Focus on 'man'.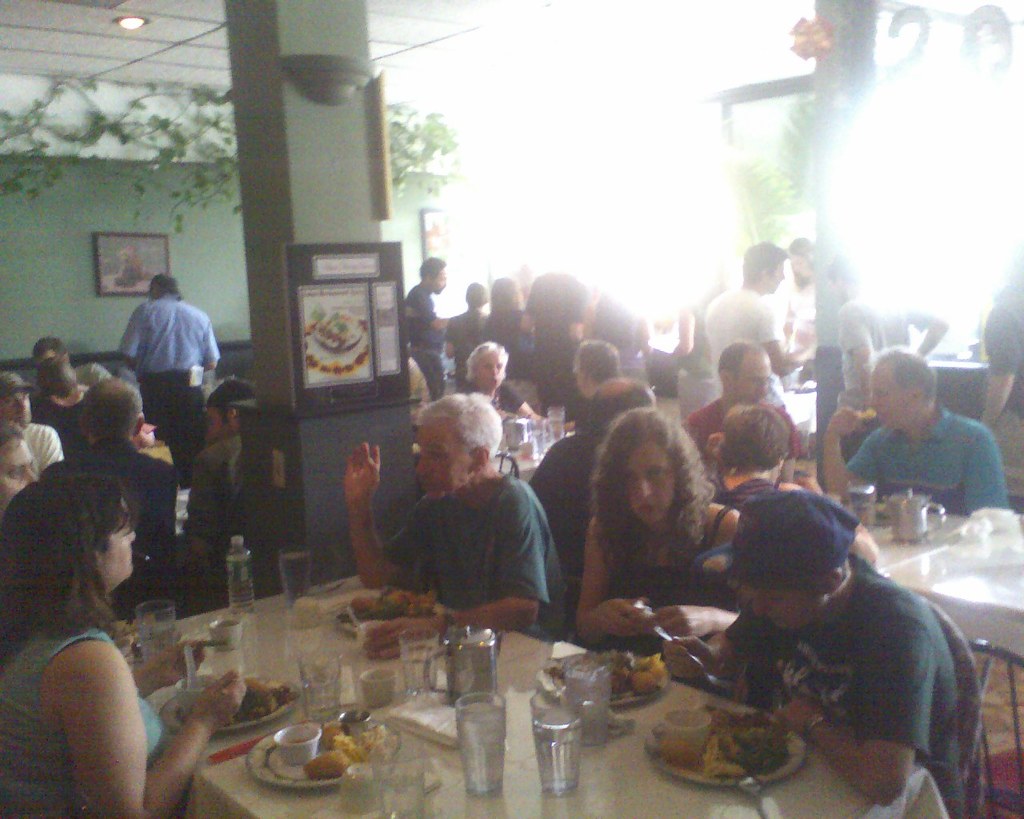
Focused at (x1=571, y1=340, x2=630, y2=401).
